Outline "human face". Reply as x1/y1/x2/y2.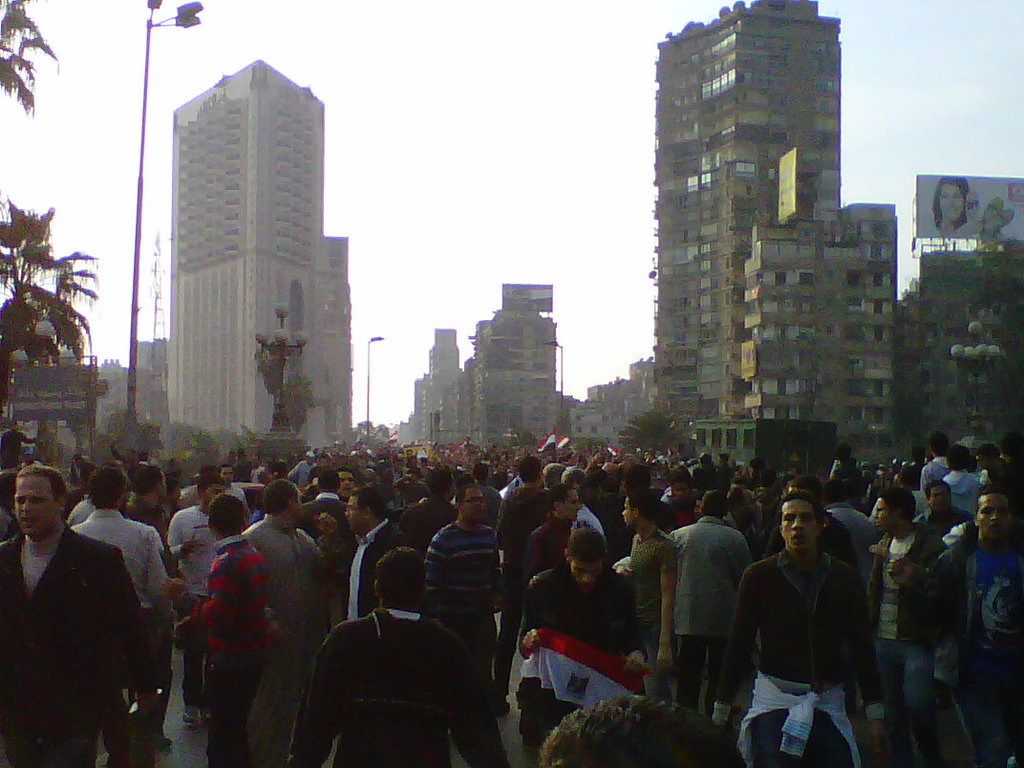
340/473/353/494.
